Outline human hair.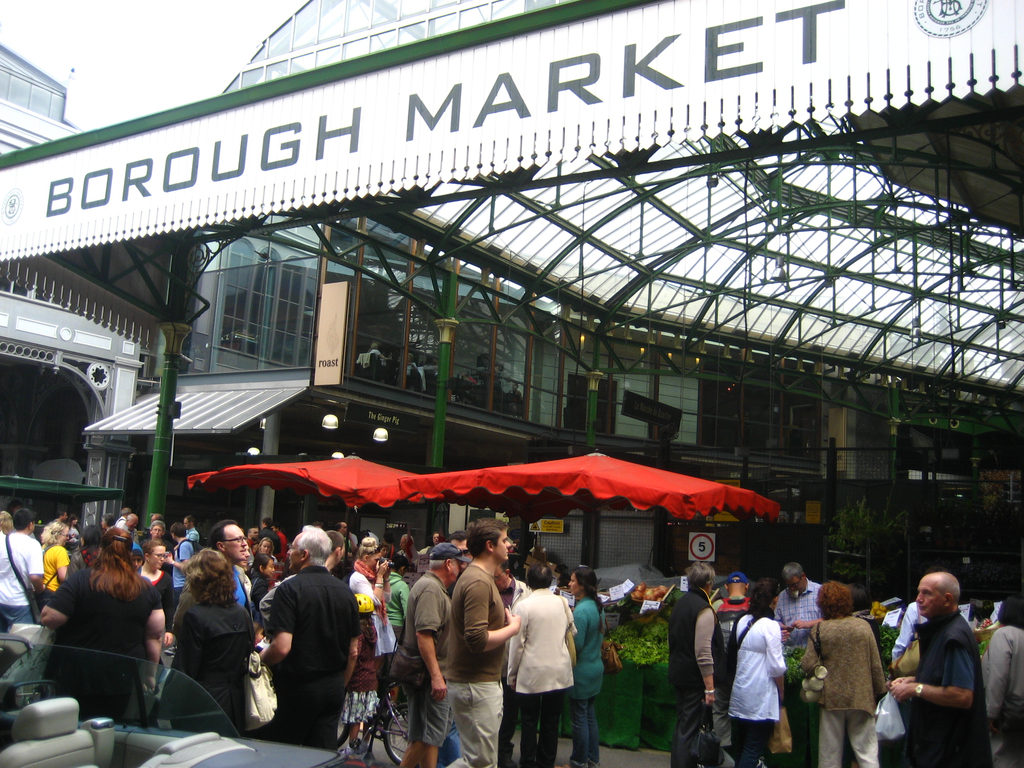
Outline: 815 577 849 621.
